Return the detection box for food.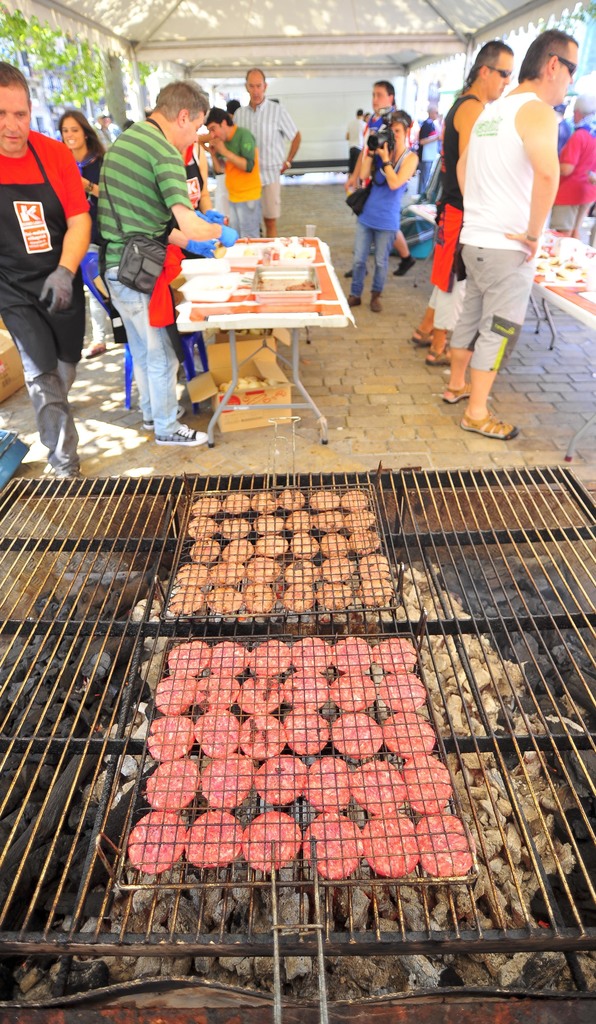
(left=184, top=810, right=247, bottom=869).
